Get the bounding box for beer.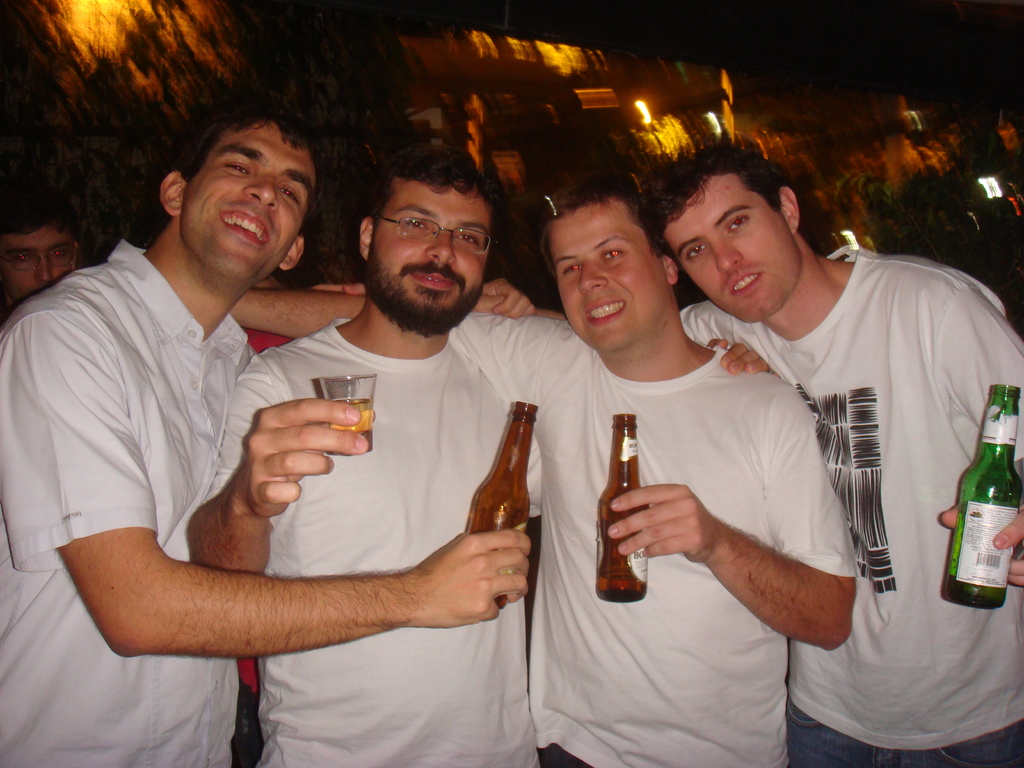
<box>943,384,1023,609</box>.
